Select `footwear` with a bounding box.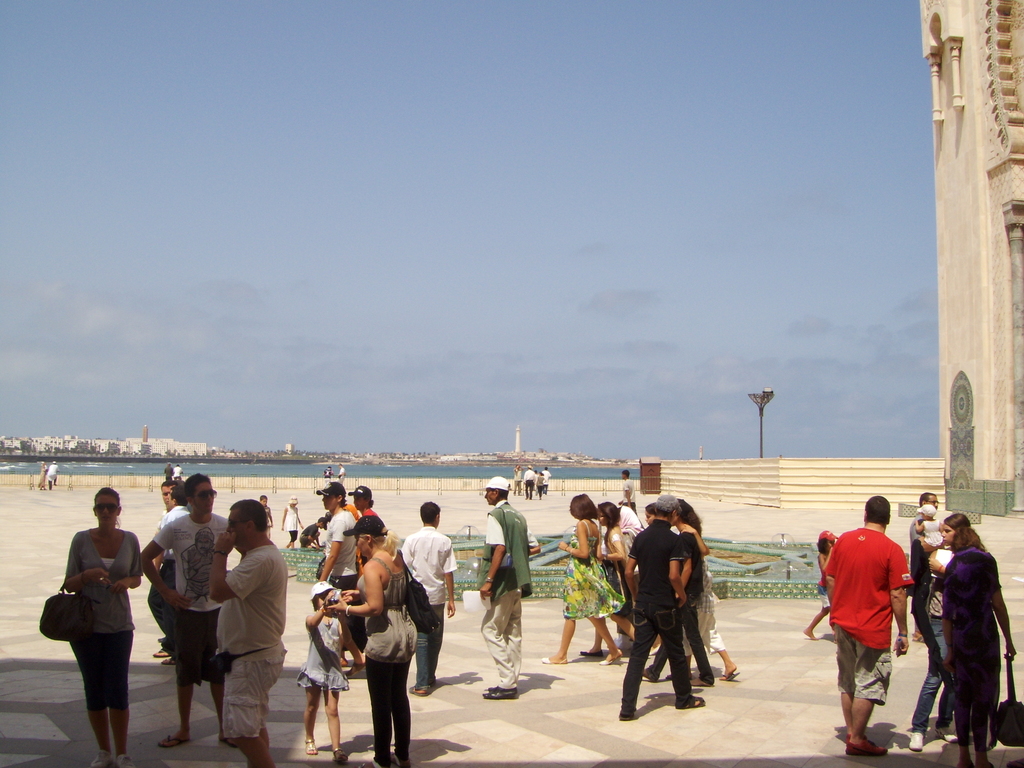
x1=908 y1=730 x2=922 y2=752.
